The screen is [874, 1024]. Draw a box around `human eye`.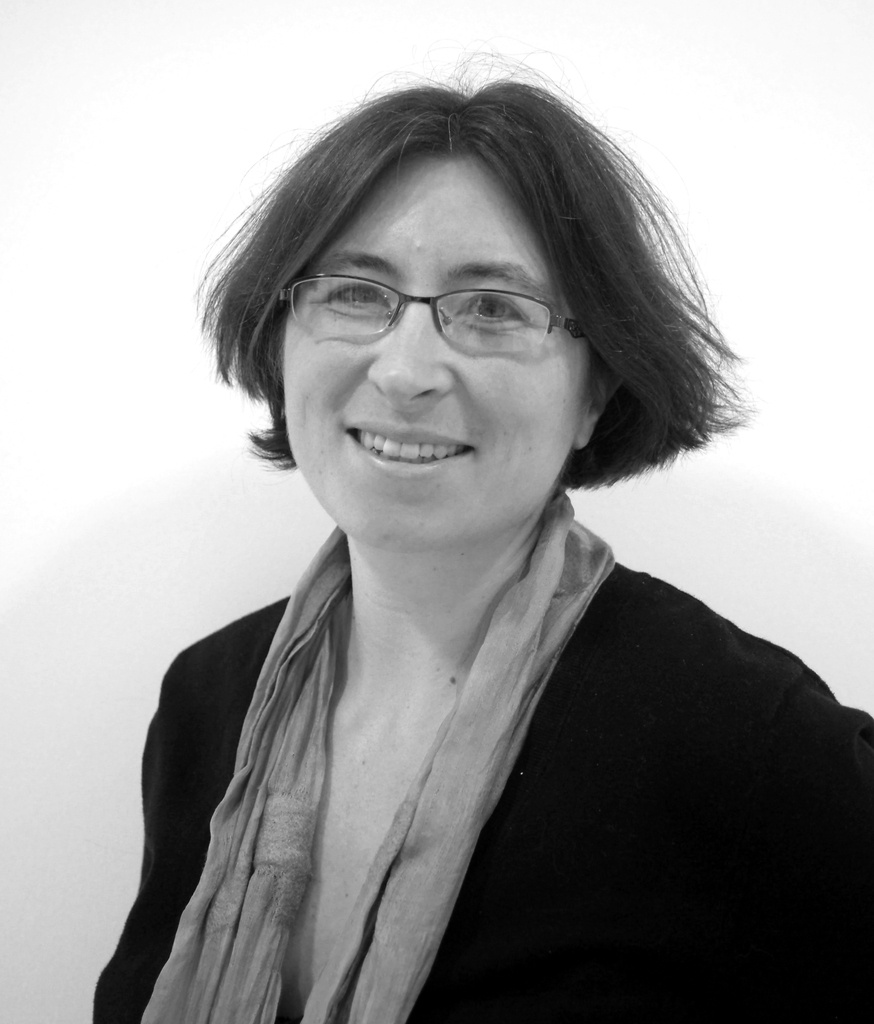
(left=324, top=280, right=384, bottom=308).
